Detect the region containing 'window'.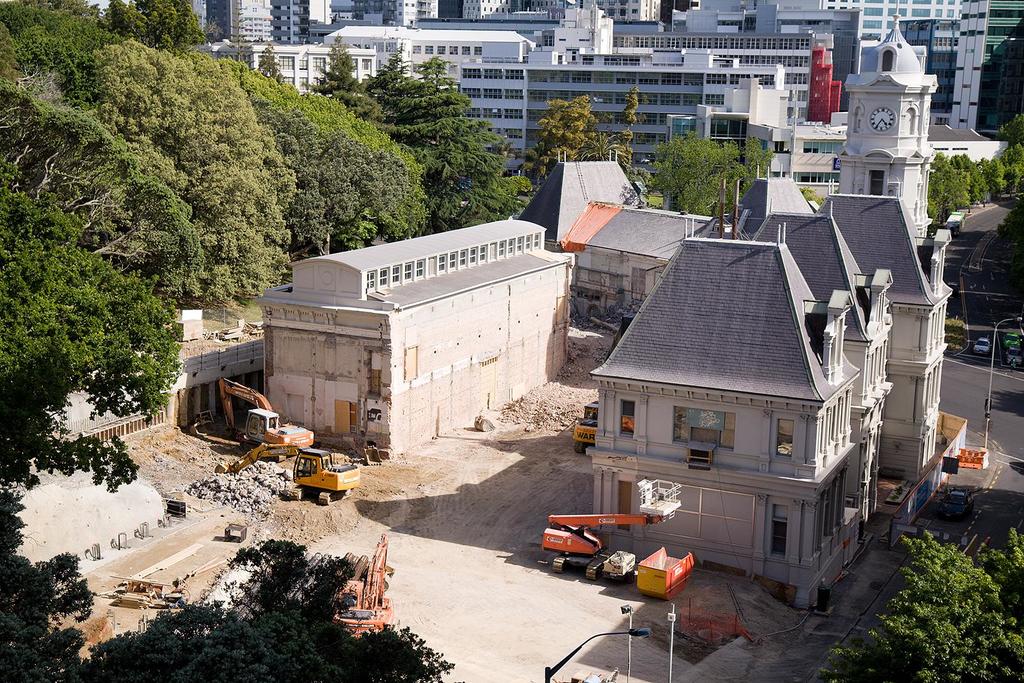
left=351, top=58, right=356, bottom=70.
